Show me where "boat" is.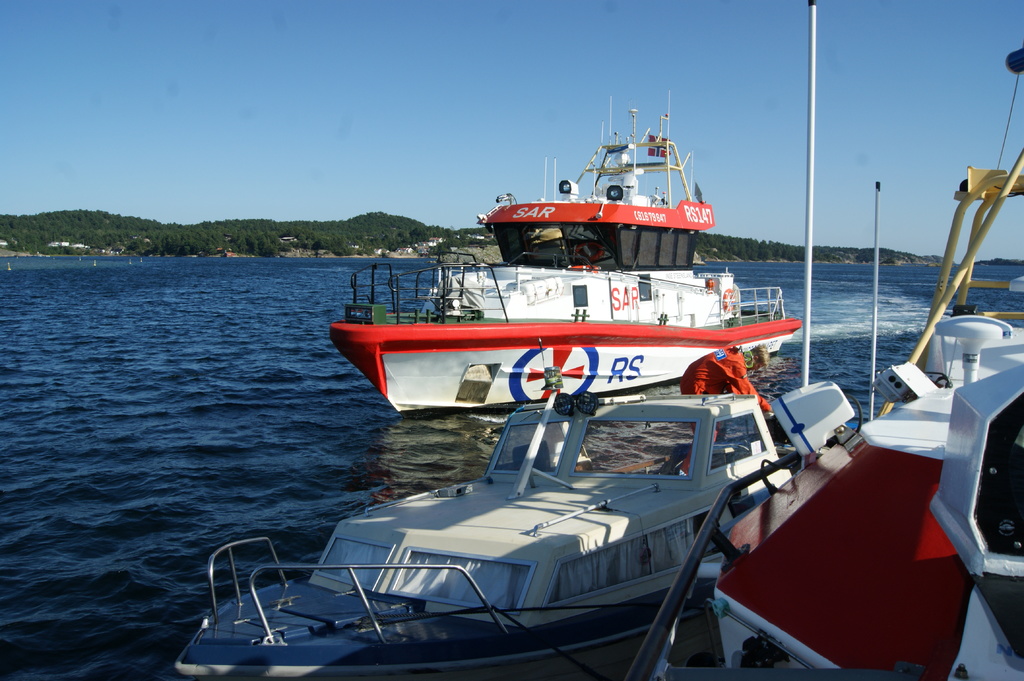
"boat" is at detection(191, 330, 855, 657).
